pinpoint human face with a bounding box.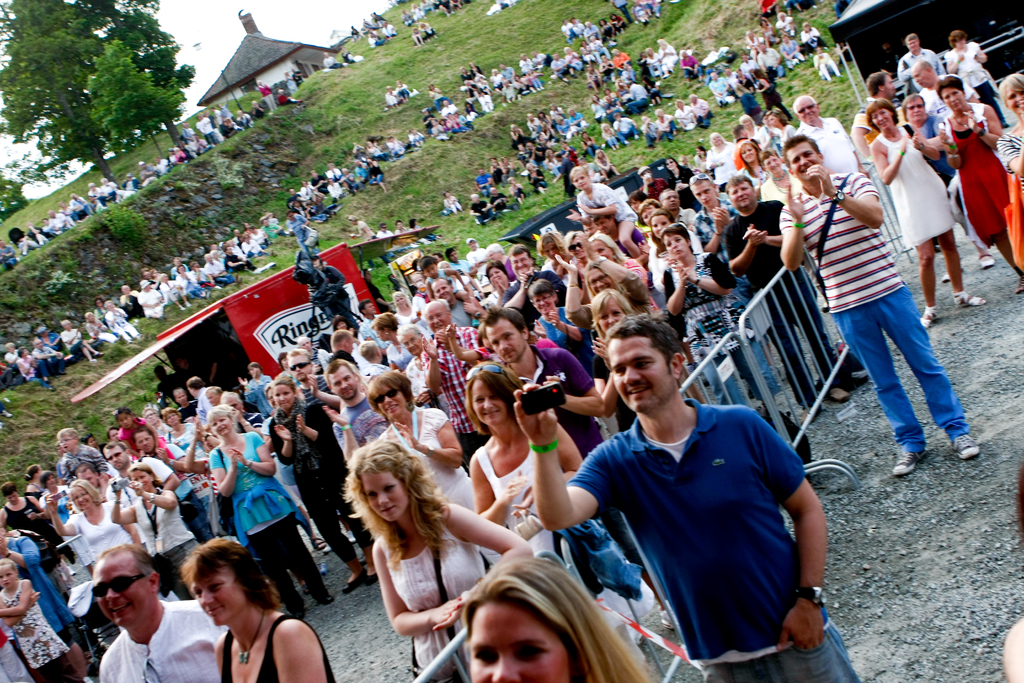
{"left": 532, "top": 293, "right": 554, "bottom": 314}.
